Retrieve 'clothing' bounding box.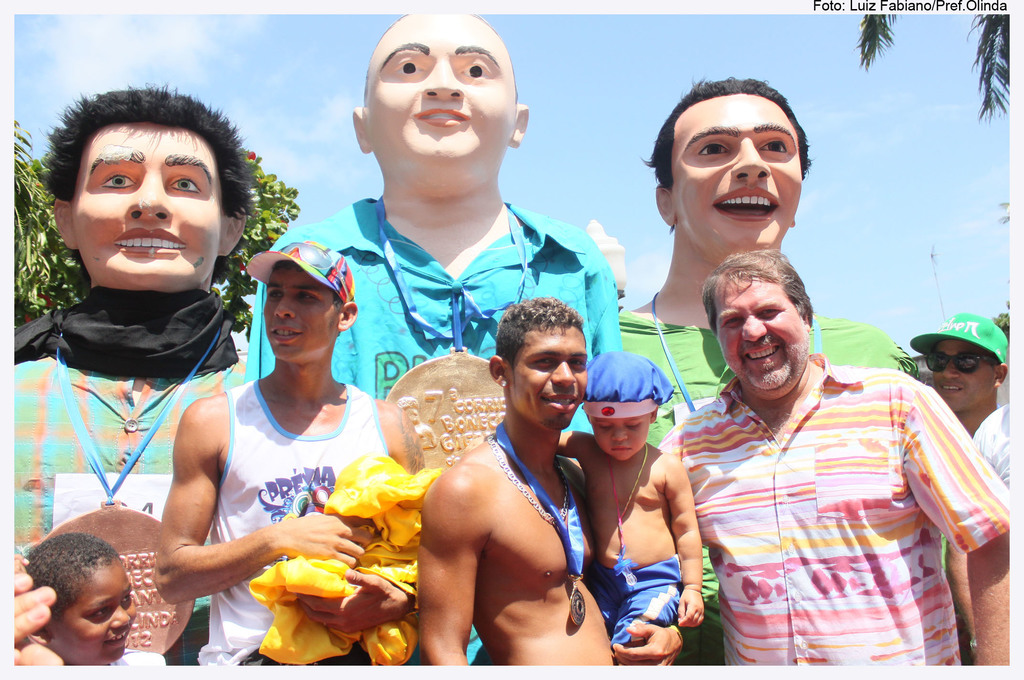
Bounding box: [x1=8, y1=284, x2=245, y2=559].
